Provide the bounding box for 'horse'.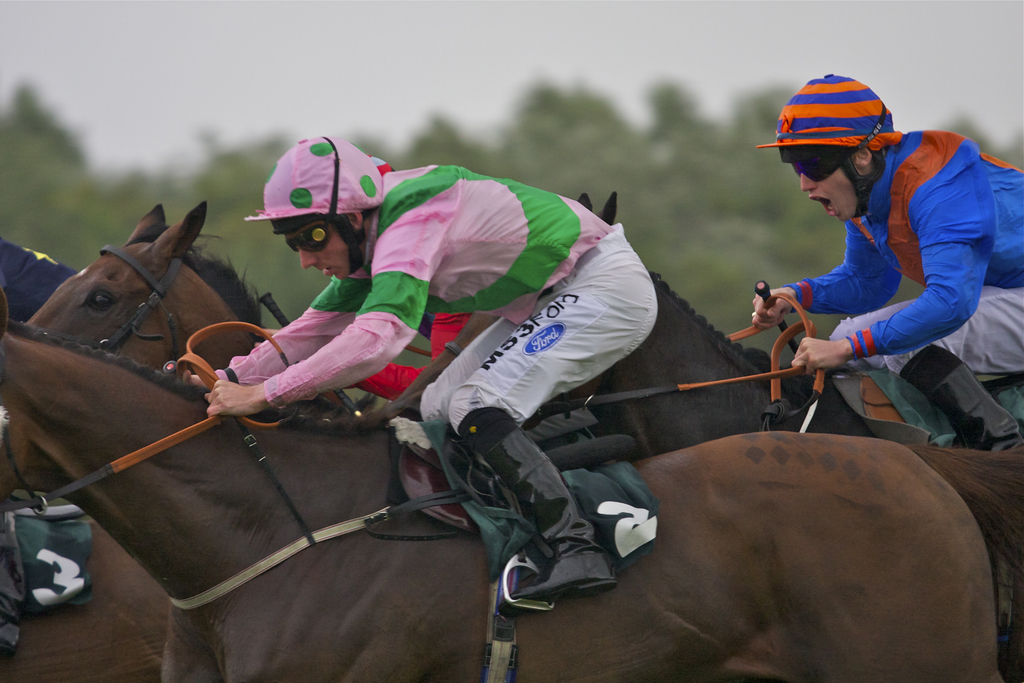
BBox(390, 189, 874, 464).
